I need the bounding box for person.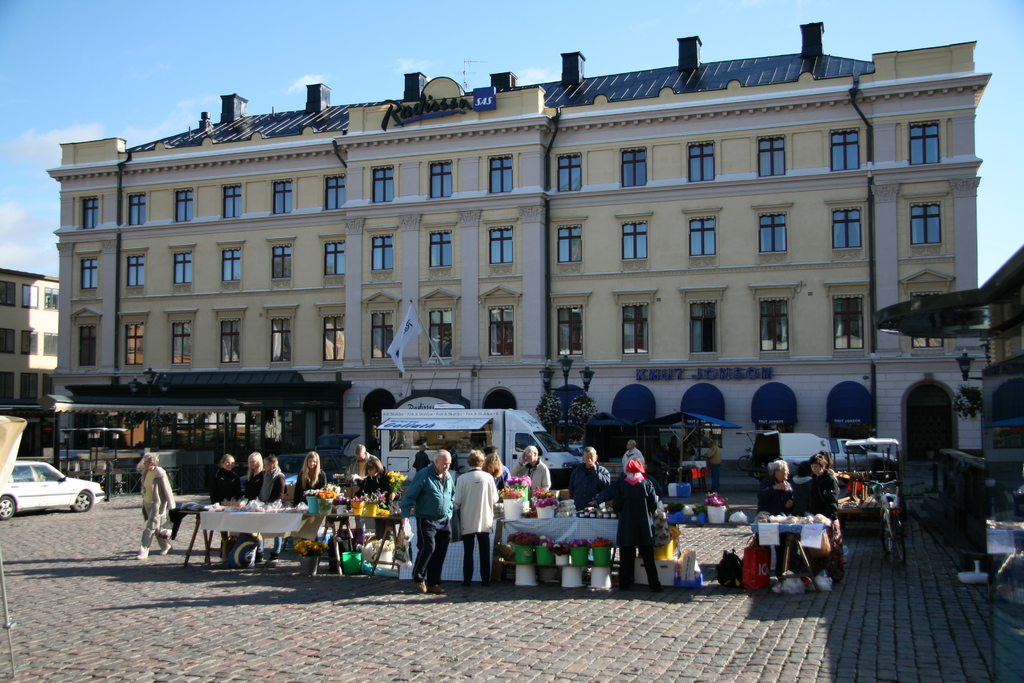
Here it is: [795,446,847,590].
